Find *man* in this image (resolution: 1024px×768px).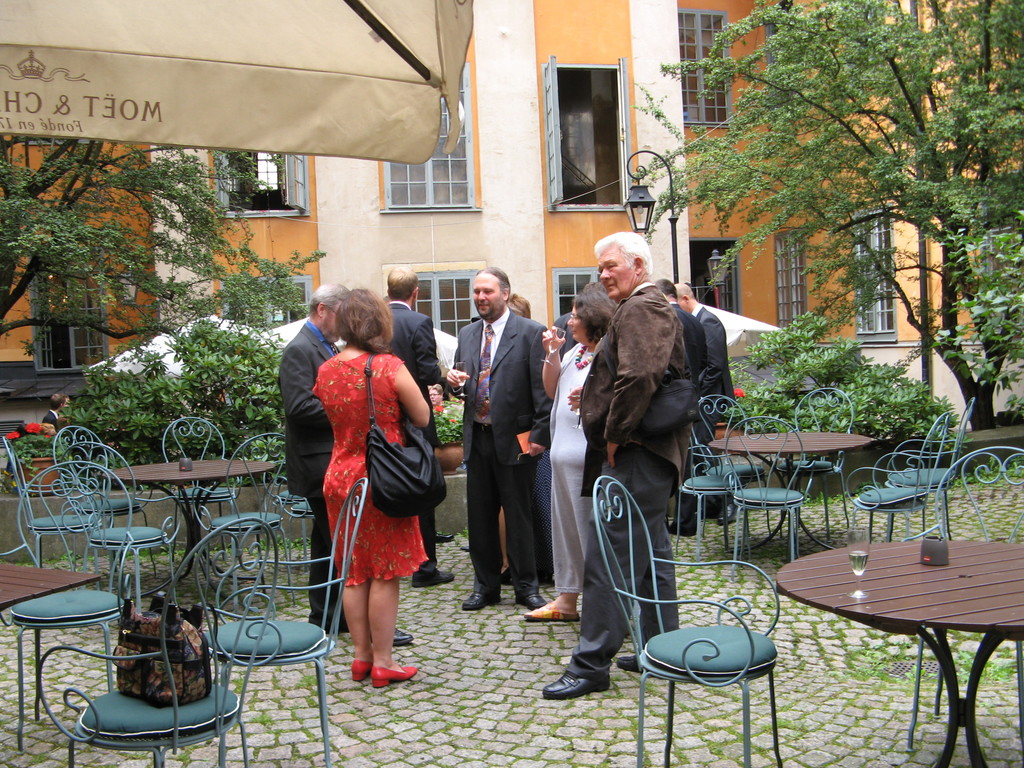
[673, 280, 740, 525].
